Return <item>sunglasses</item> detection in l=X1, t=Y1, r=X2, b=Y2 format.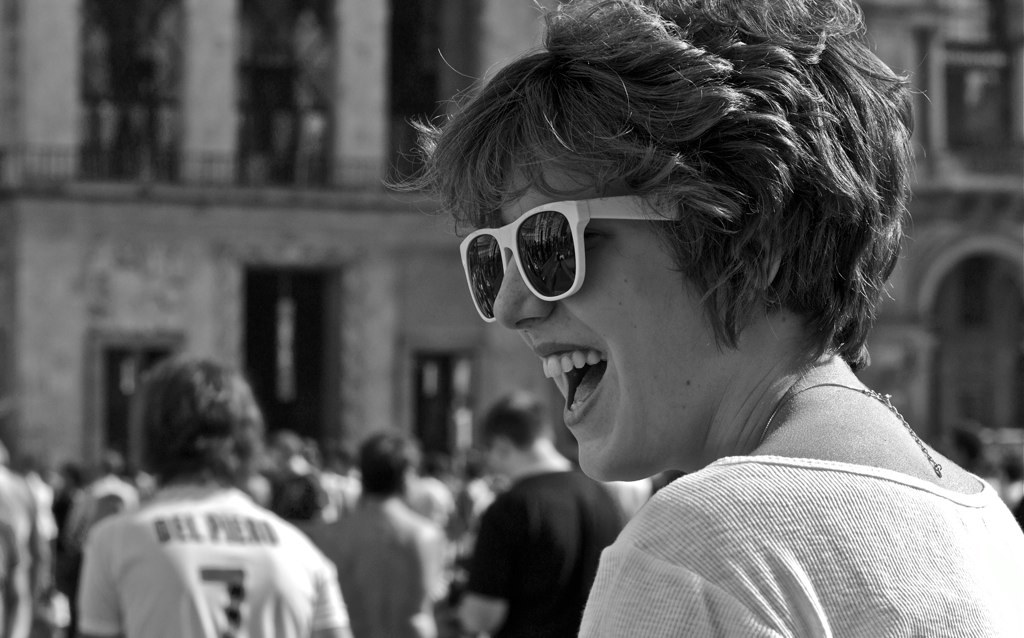
l=454, t=193, r=680, b=326.
